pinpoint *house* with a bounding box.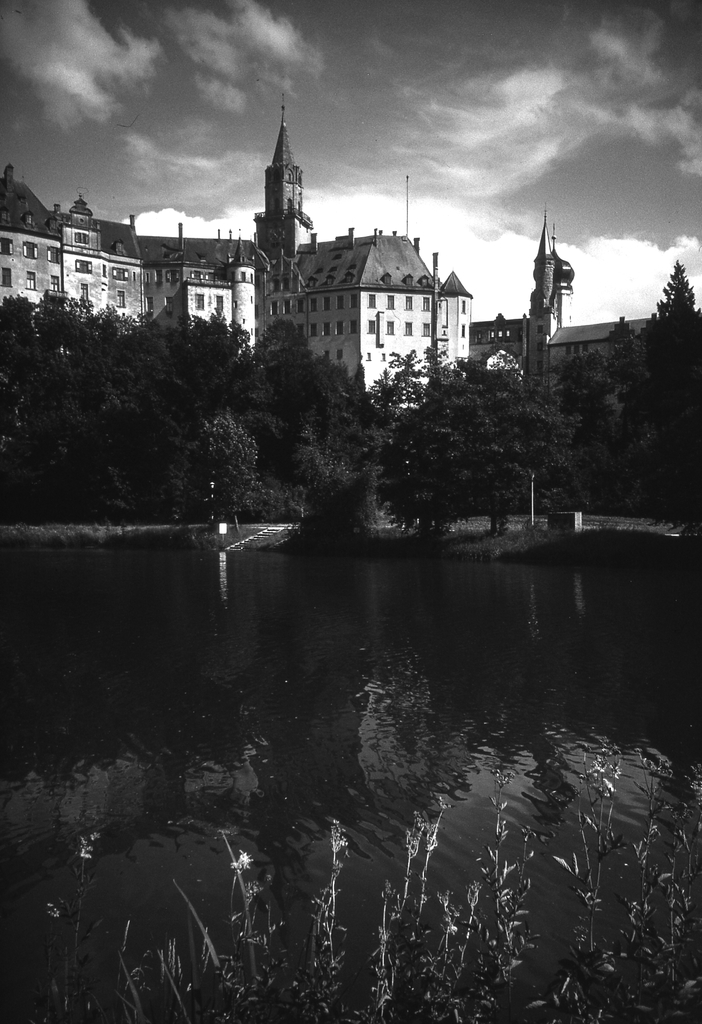
<bbox>137, 227, 270, 369</bbox>.
